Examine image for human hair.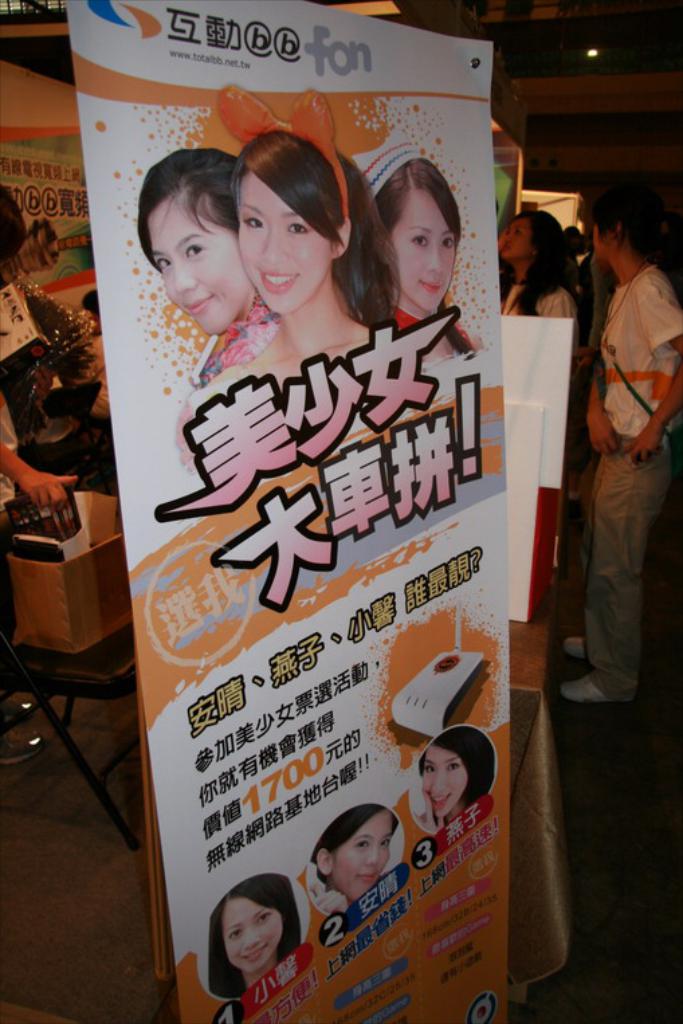
Examination result: select_region(419, 727, 499, 799).
